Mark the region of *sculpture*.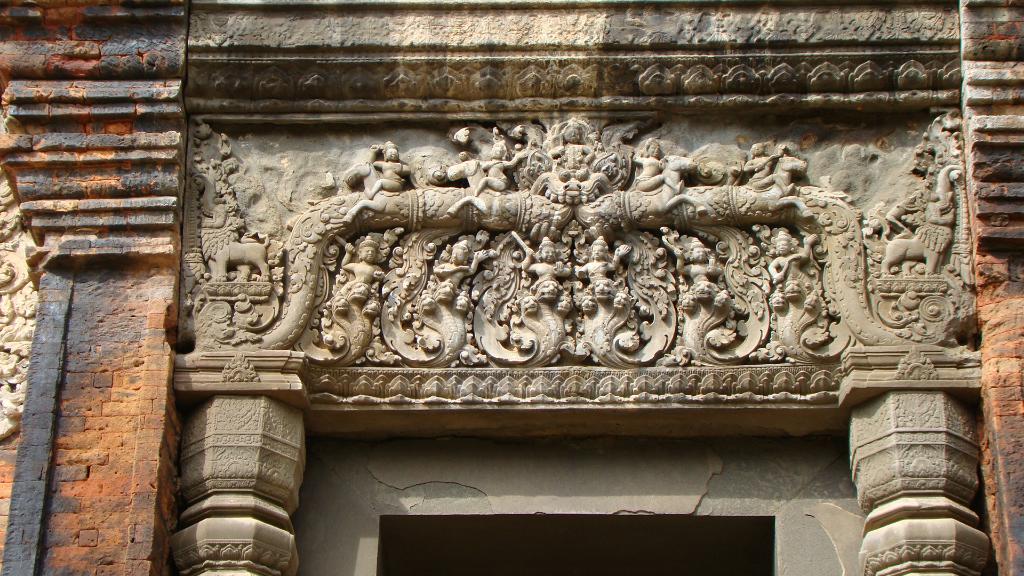
Region: {"x1": 301, "y1": 233, "x2": 394, "y2": 372}.
